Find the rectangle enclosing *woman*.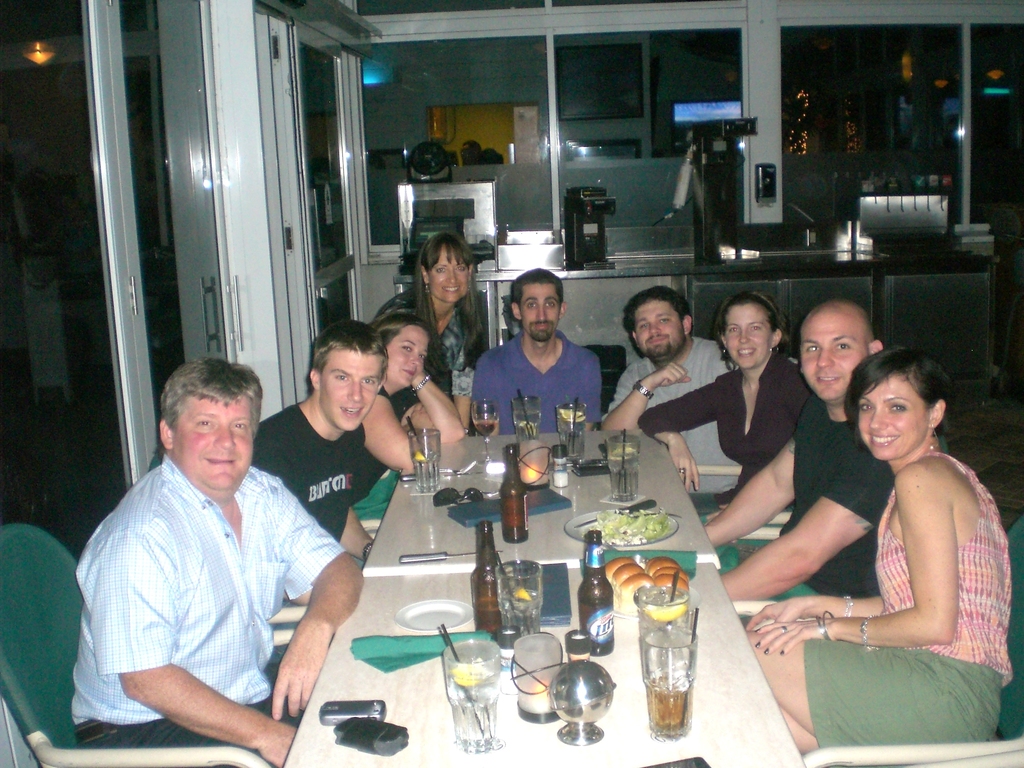
box=[630, 294, 816, 542].
